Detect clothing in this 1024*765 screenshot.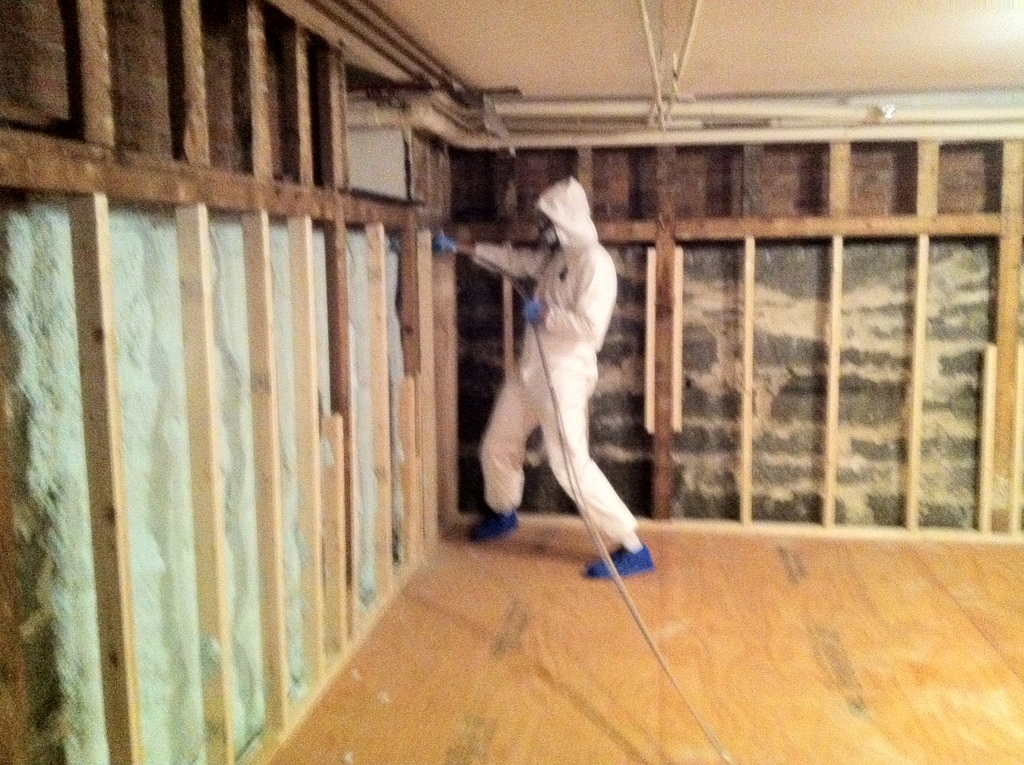
Detection: bbox(471, 177, 637, 544).
